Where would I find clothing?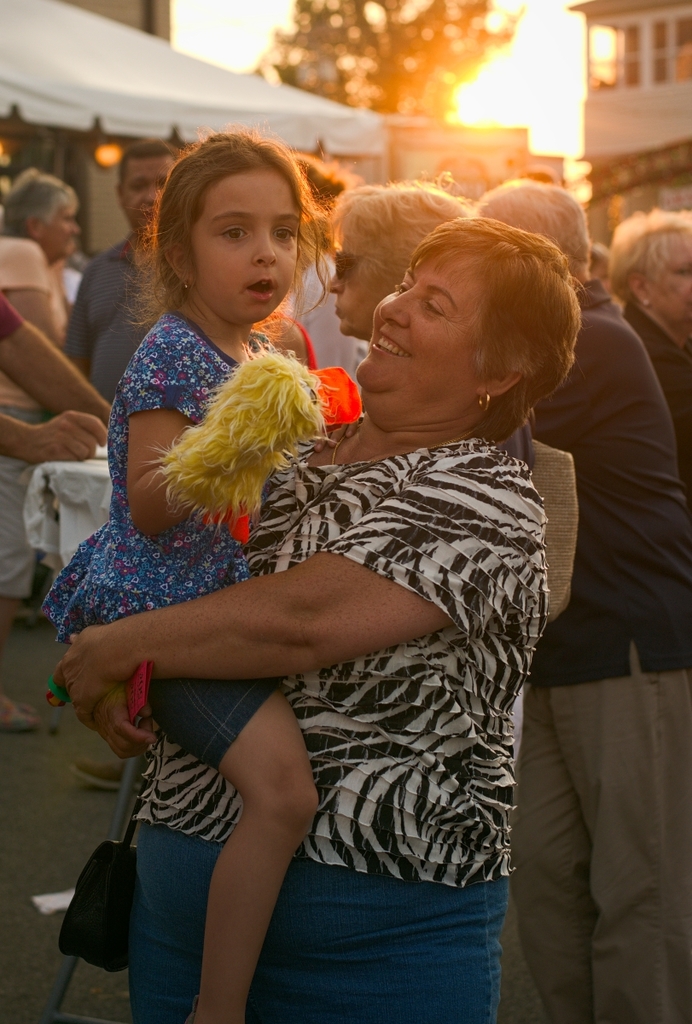
At left=520, top=288, right=680, bottom=1023.
